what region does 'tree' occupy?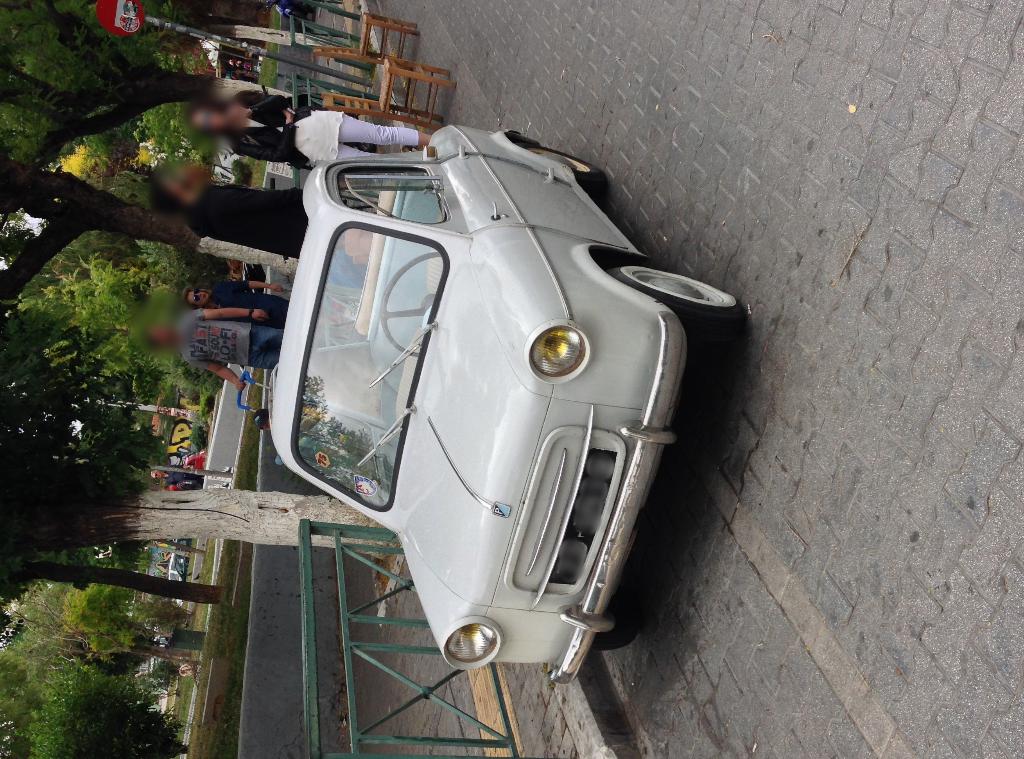
[0, 398, 205, 583].
